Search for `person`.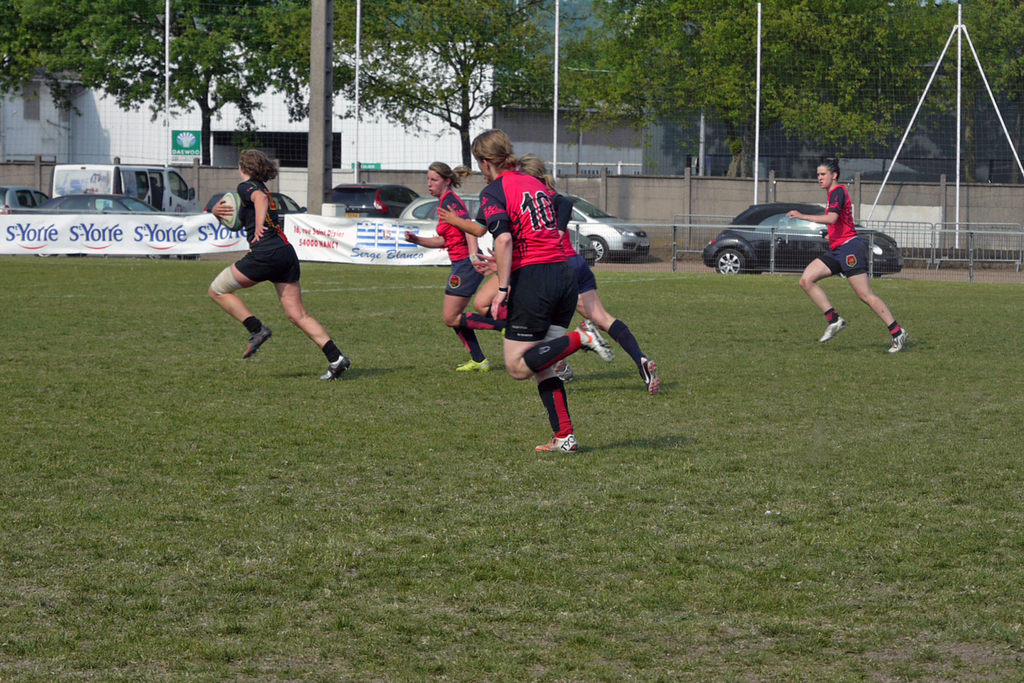
Found at [398,158,497,378].
